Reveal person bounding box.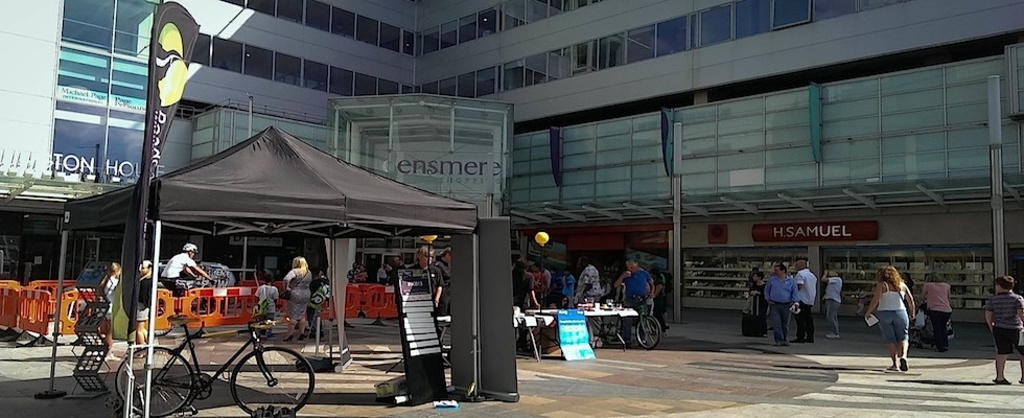
Revealed: [left=615, top=260, right=649, bottom=340].
